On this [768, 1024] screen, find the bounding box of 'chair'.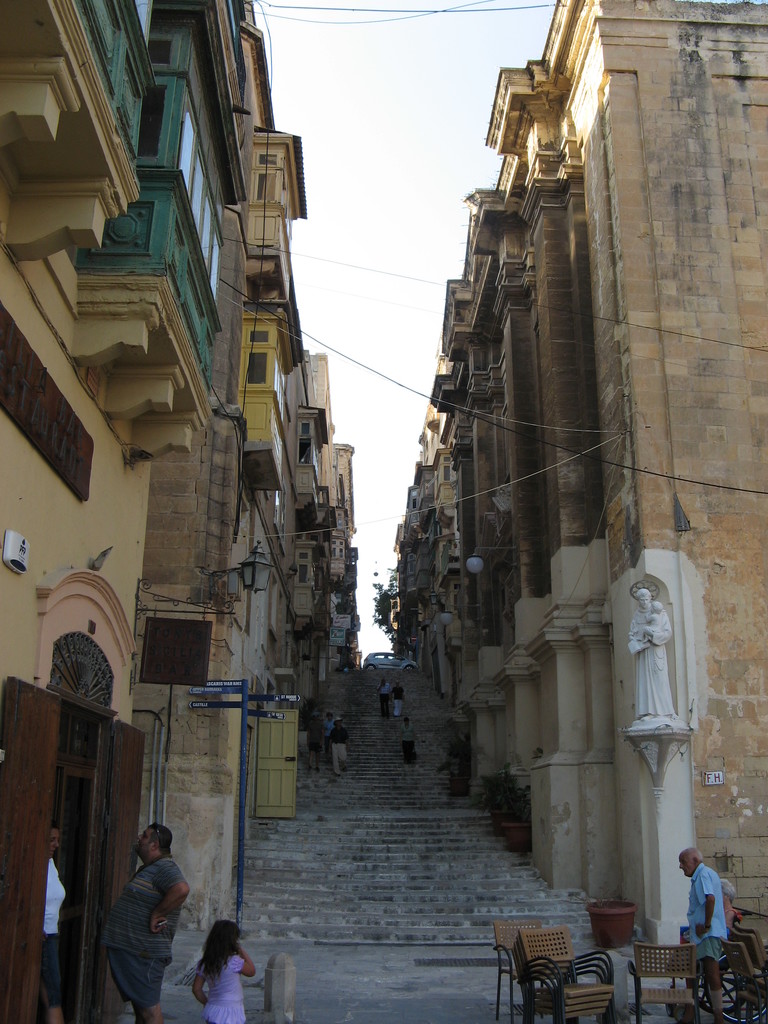
Bounding box: box(625, 943, 701, 1023).
